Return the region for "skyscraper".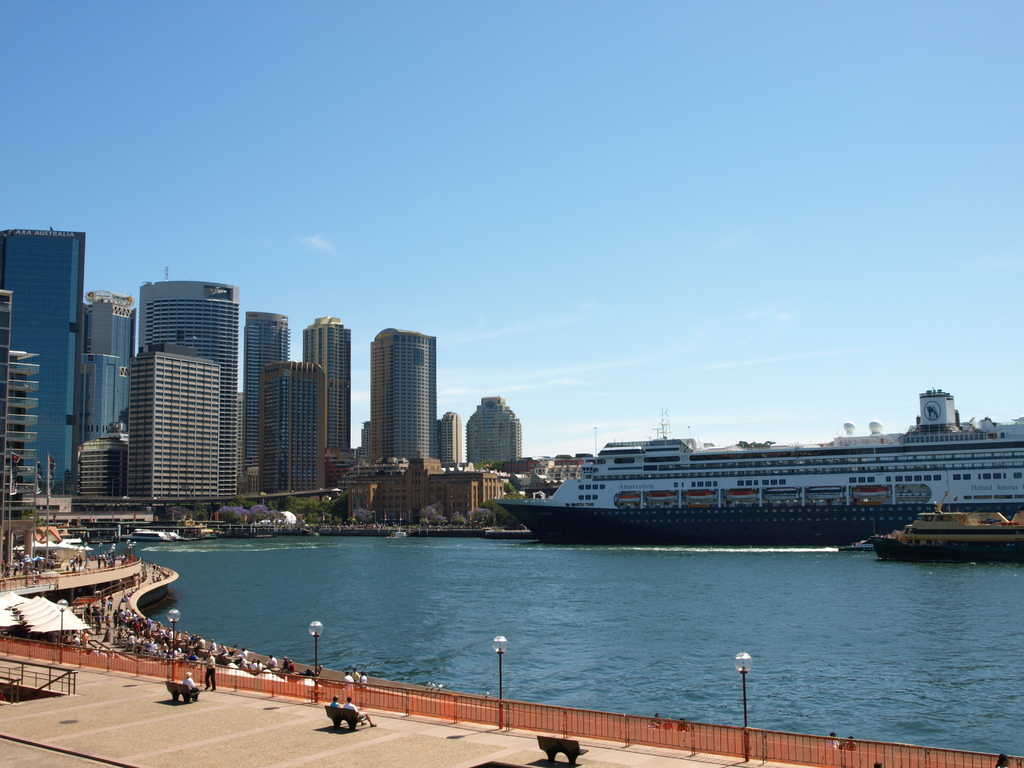
bbox=(245, 314, 291, 495).
